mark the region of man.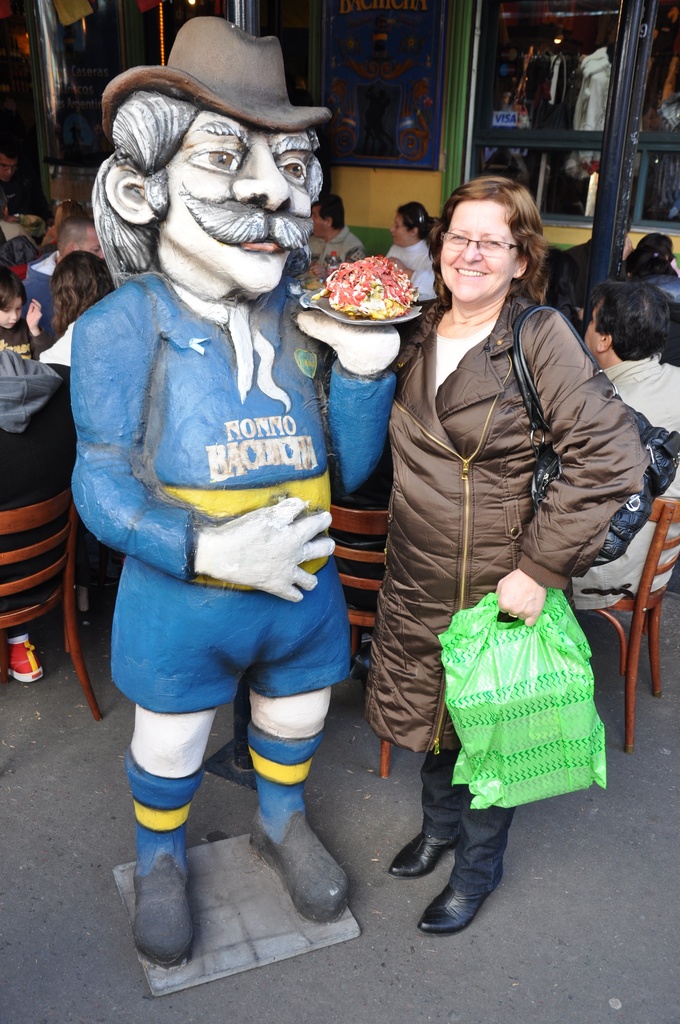
Region: BBox(304, 194, 366, 280).
